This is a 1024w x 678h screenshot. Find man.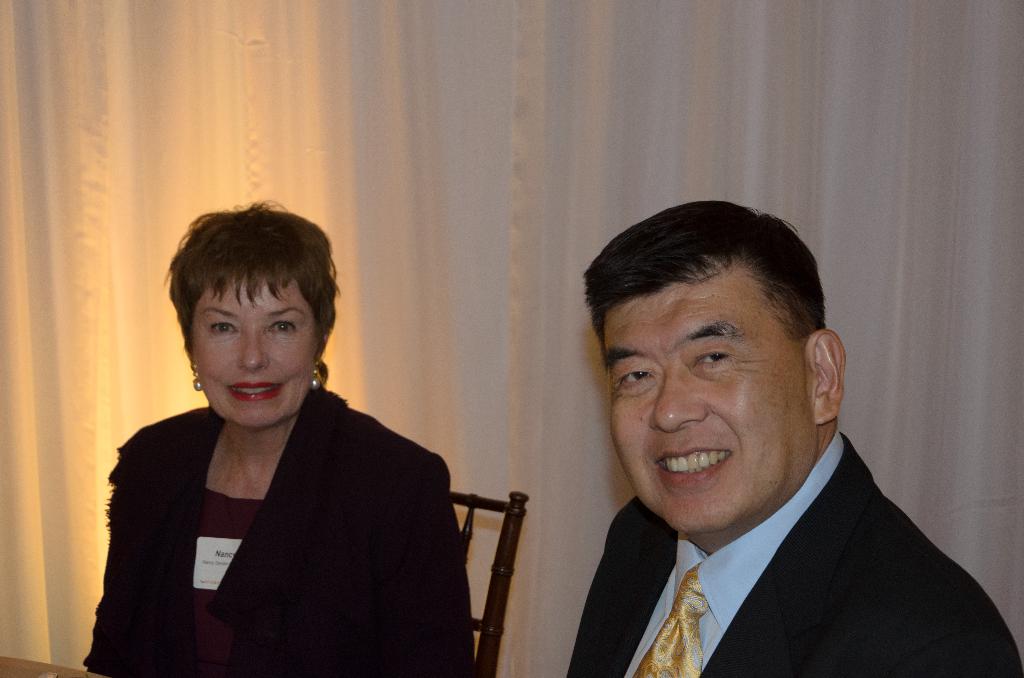
Bounding box: (500, 208, 1010, 676).
